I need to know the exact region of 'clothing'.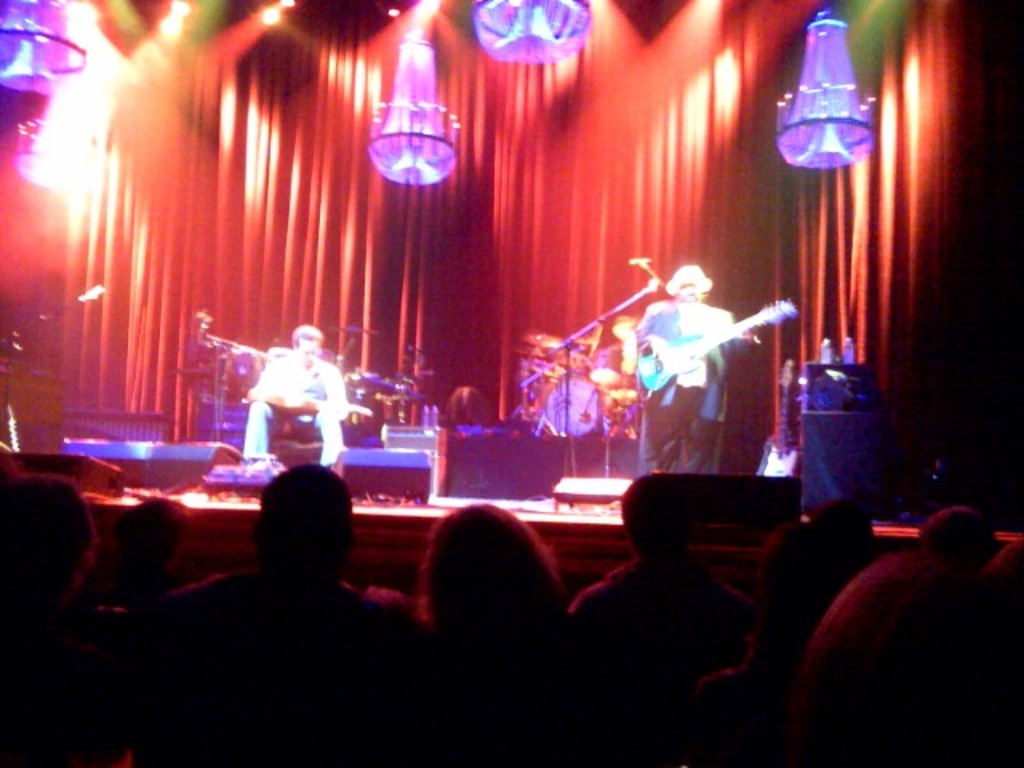
Region: l=645, t=298, r=736, b=474.
